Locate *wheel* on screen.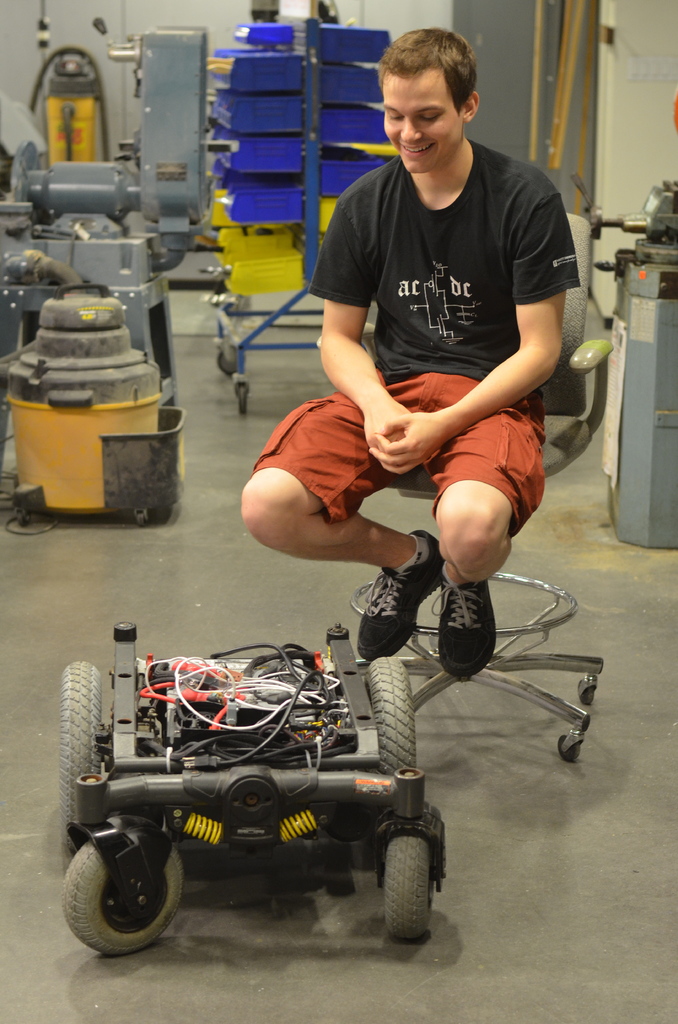
On screen at detection(55, 805, 188, 956).
